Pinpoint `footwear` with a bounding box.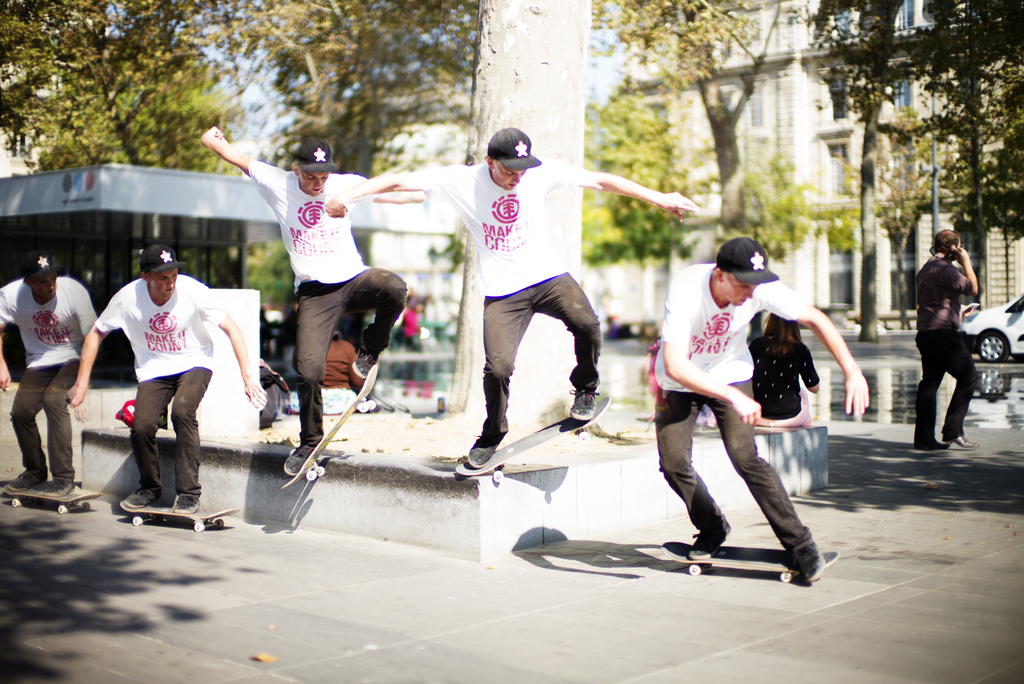
{"left": 124, "top": 489, "right": 155, "bottom": 505}.
